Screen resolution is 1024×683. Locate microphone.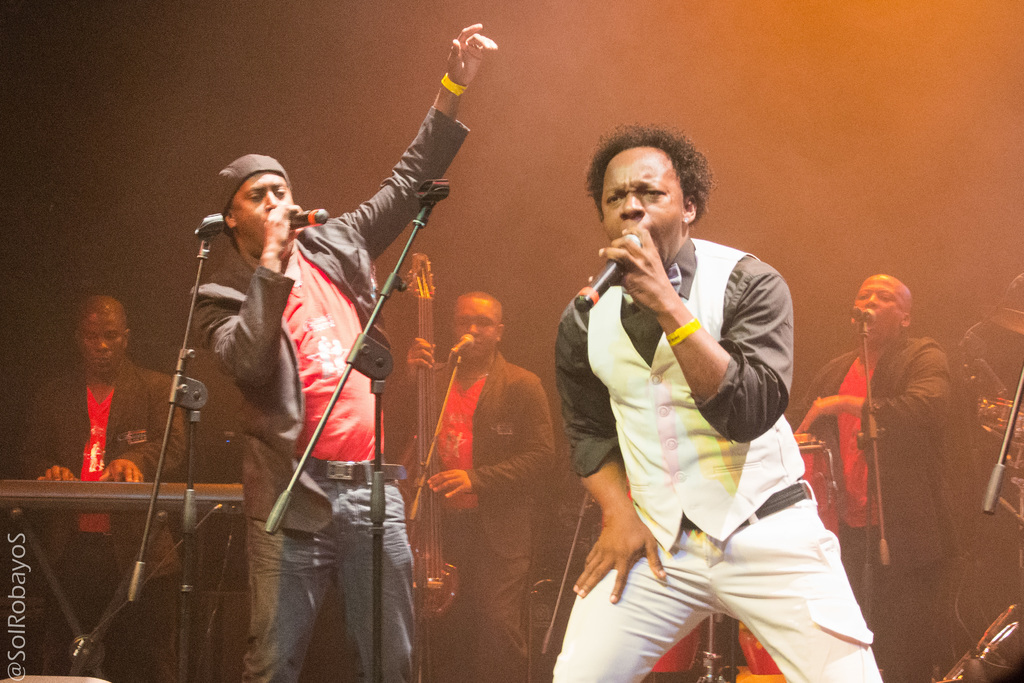
572 228 637 312.
